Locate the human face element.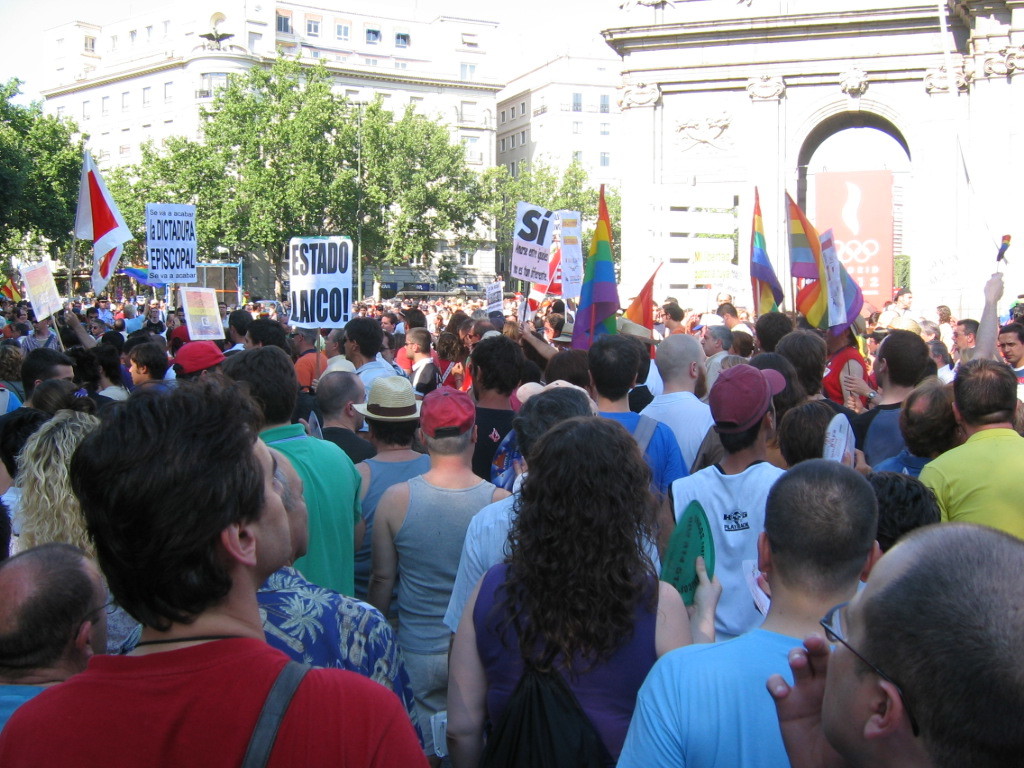
Element bbox: {"x1": 664, "y1": 305, "x2": 674, "y2": 324}.
